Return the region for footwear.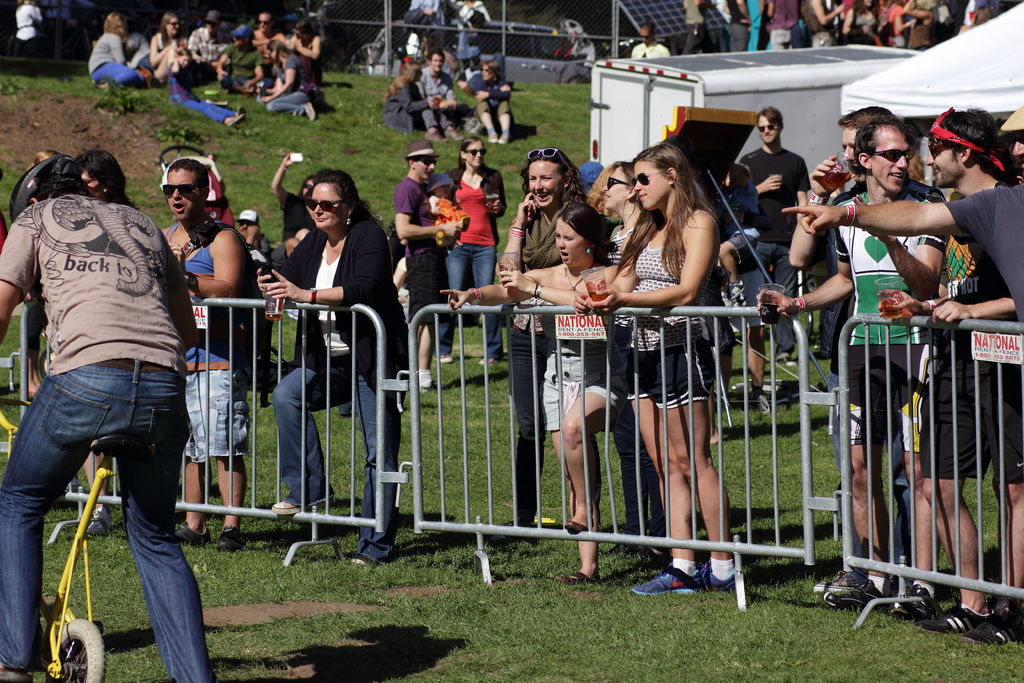
<bbox>912, 603, 993, 634</bbox>.
